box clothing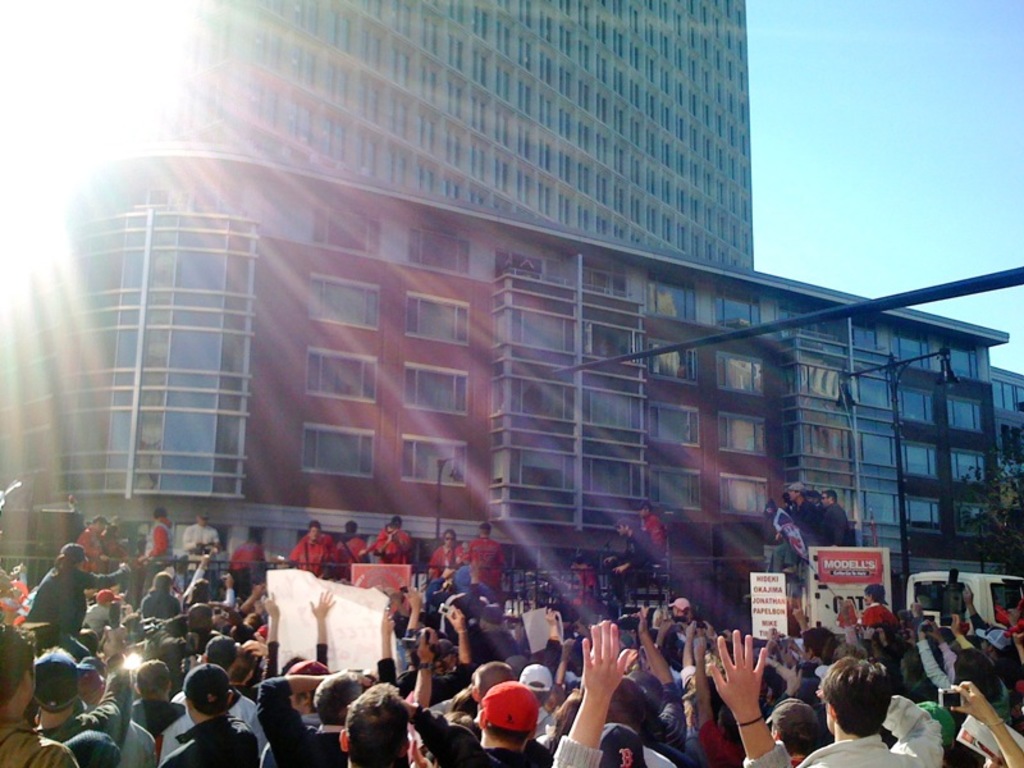
crop(298, 532, 328, 573)
